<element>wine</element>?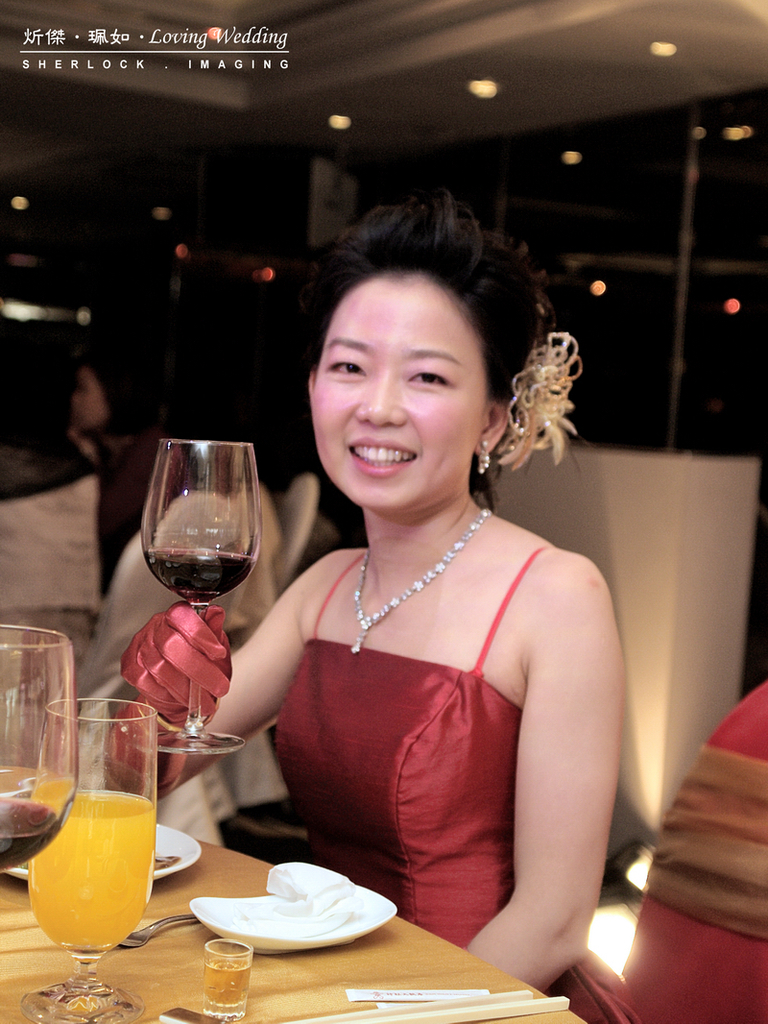
BBox(0, 794, 64, 874)
